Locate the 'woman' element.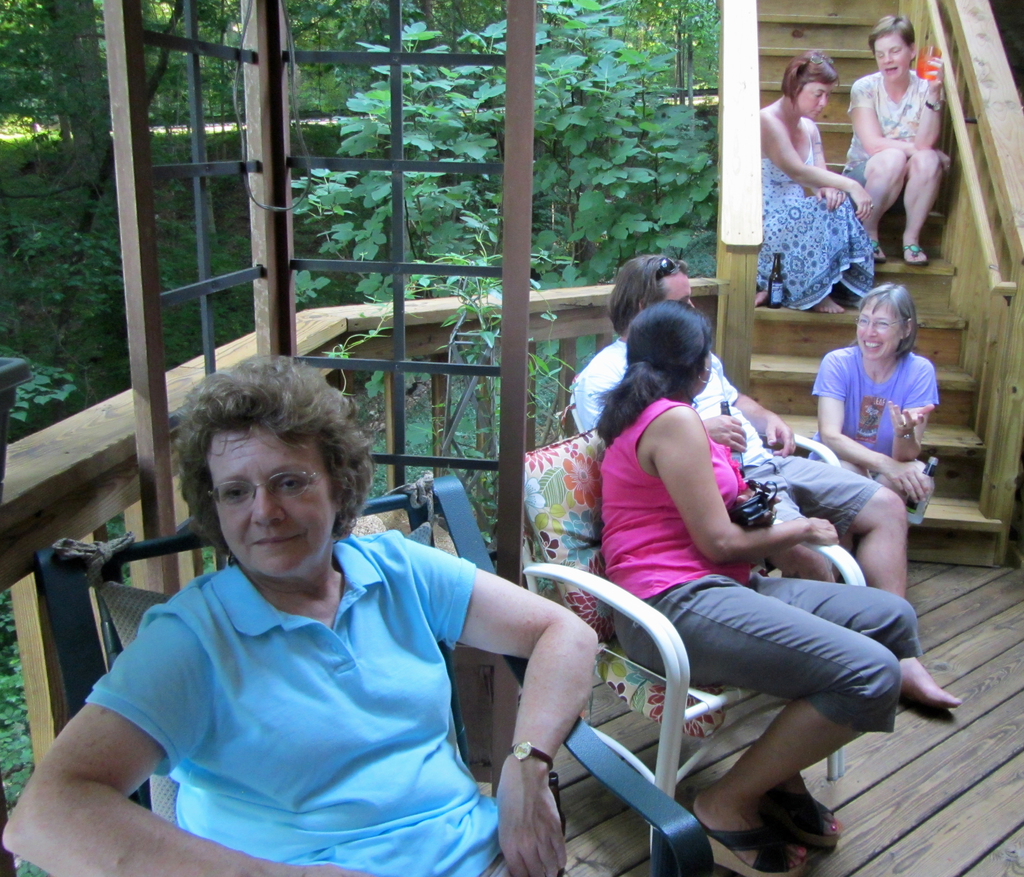
Element bbox: {"x1": 838, "y1": 26, "x2": 952, "y2": 267}.
